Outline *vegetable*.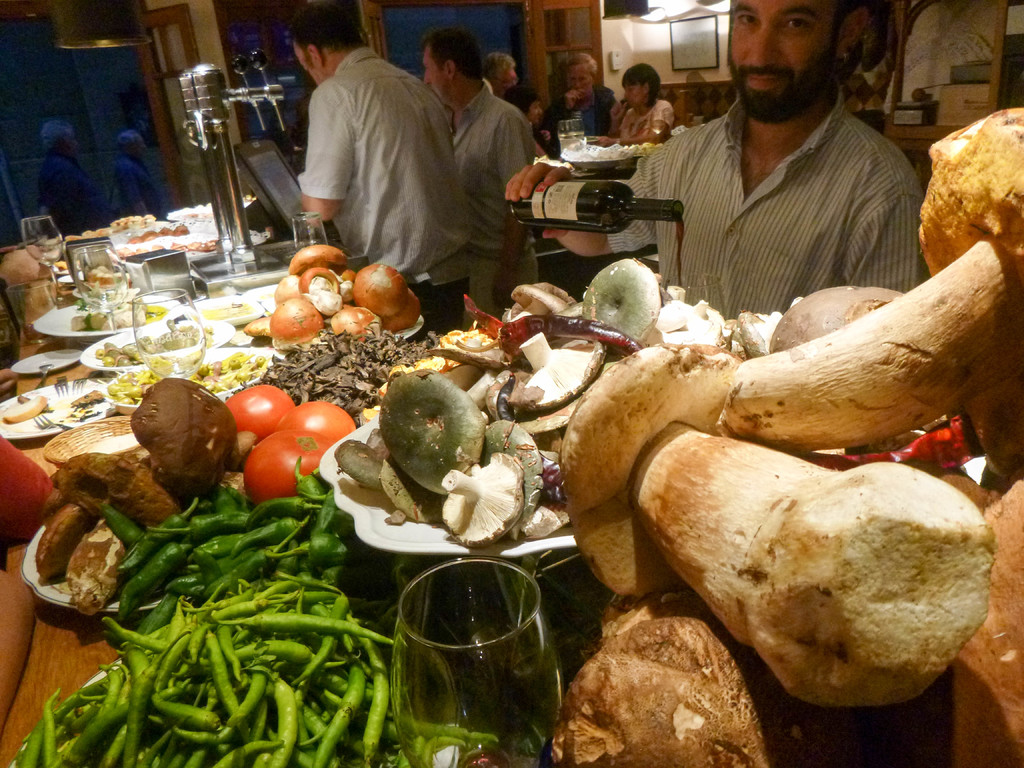
Outline: region(274, 397, 364, 438).
